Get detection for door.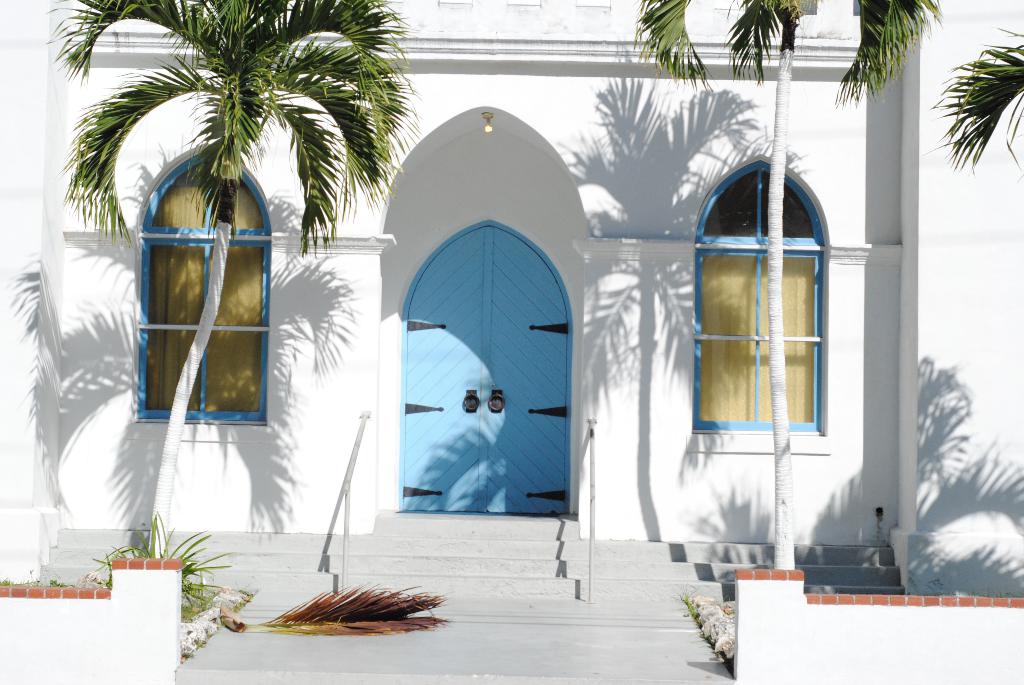
Detection: (x1=397, y1=217, x2=570, y2=516).
